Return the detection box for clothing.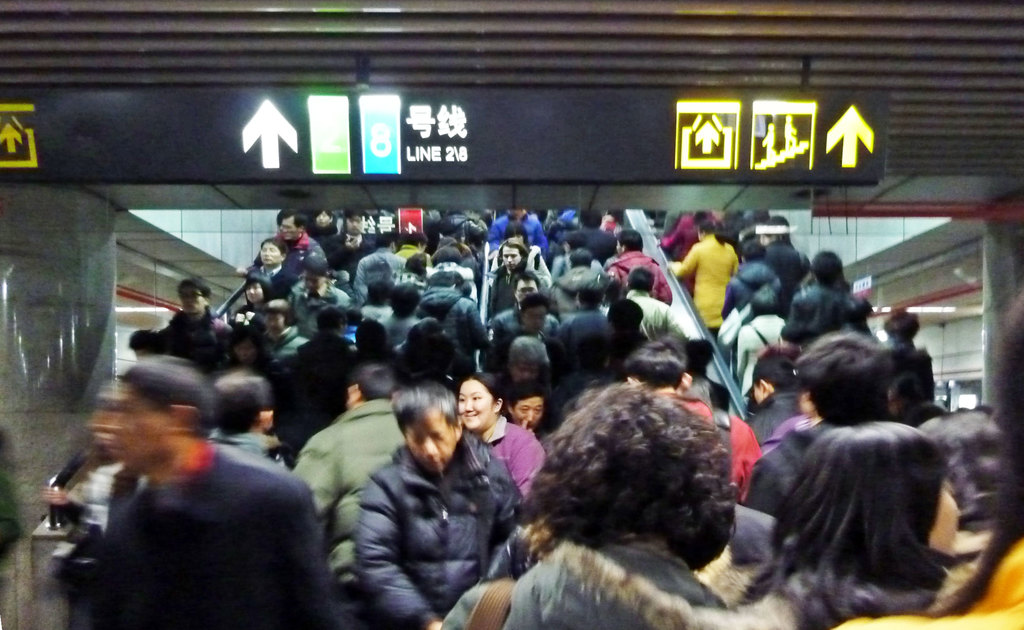
553, 256, 599, 317.
